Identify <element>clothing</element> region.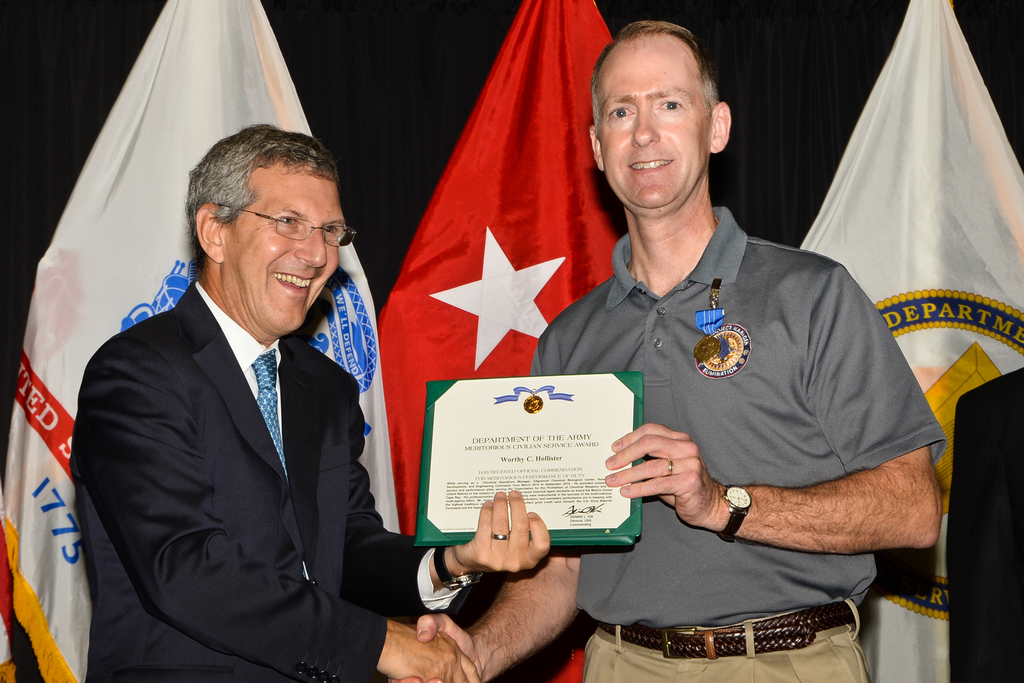
Region: 457:96:936:653.
